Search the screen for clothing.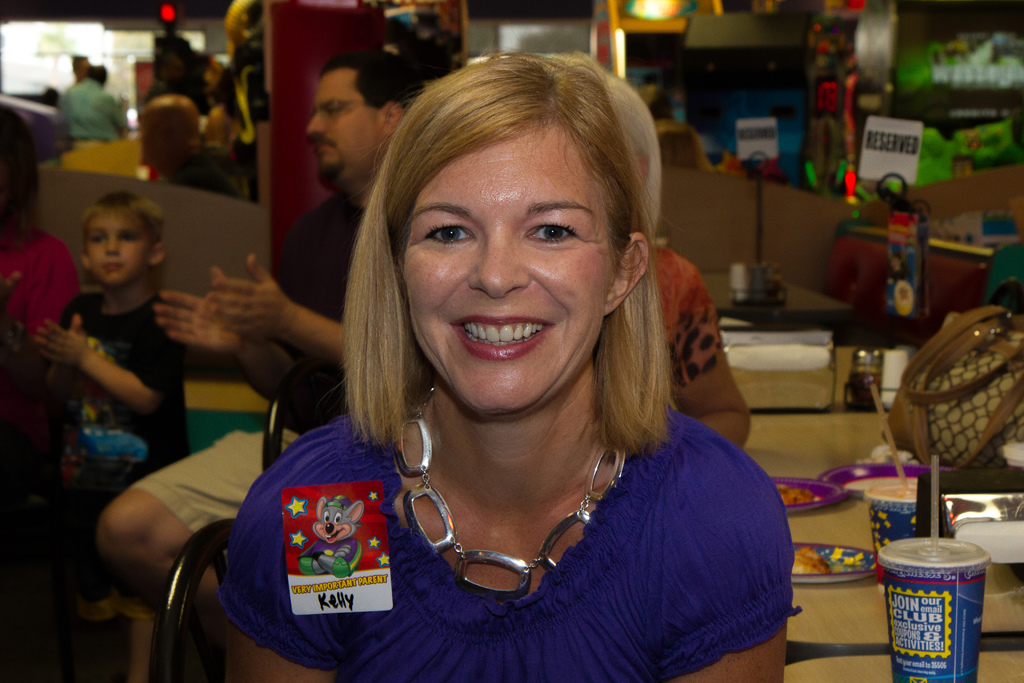
Found at (left=36, top=292, right=189, bottom=529).
